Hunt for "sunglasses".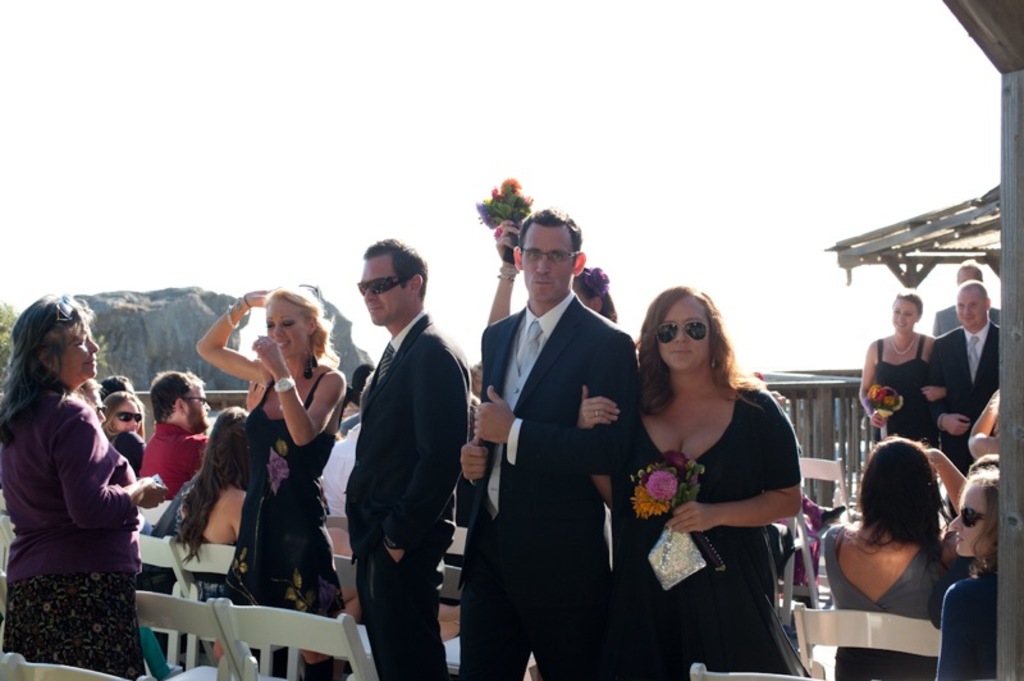
Hunted down at BBox(957, 504, 995, 529).
